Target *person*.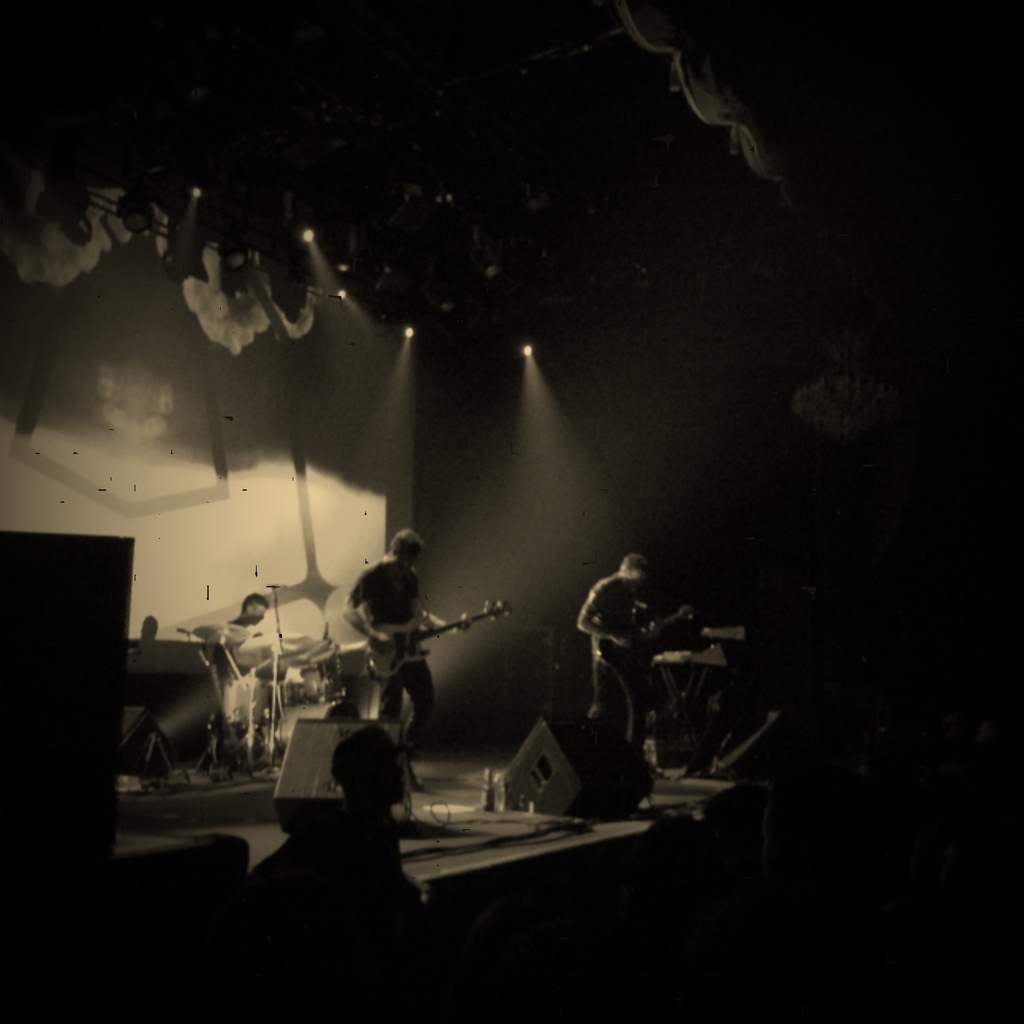
Target region: <bbox>337, 522, 475, 800</bbox>.
